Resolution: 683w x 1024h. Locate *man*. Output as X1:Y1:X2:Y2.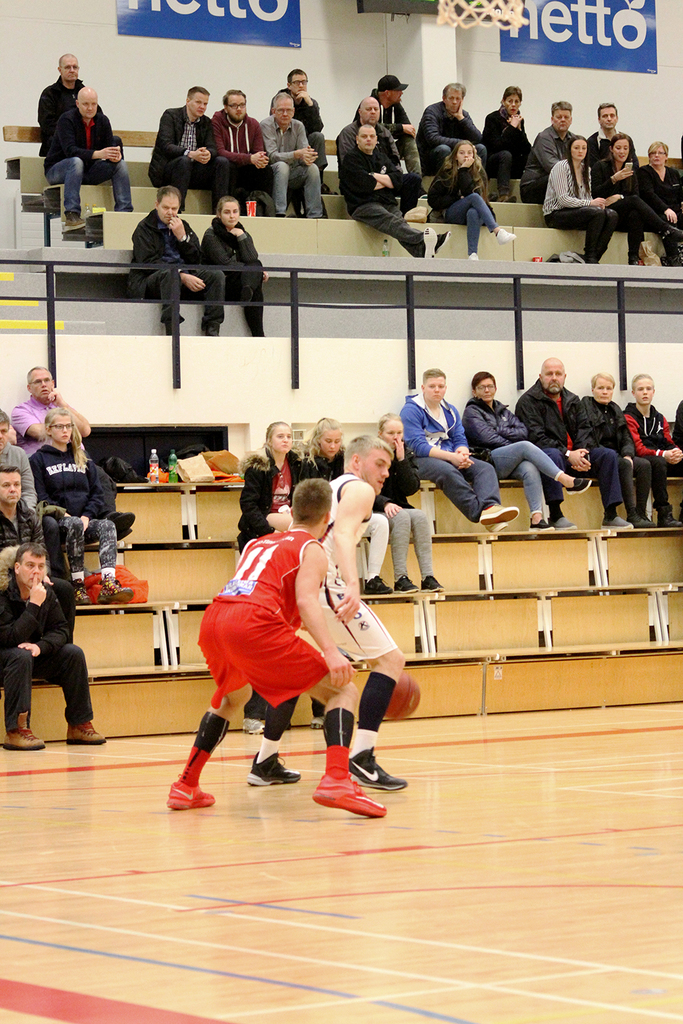
590:100:627:158.
